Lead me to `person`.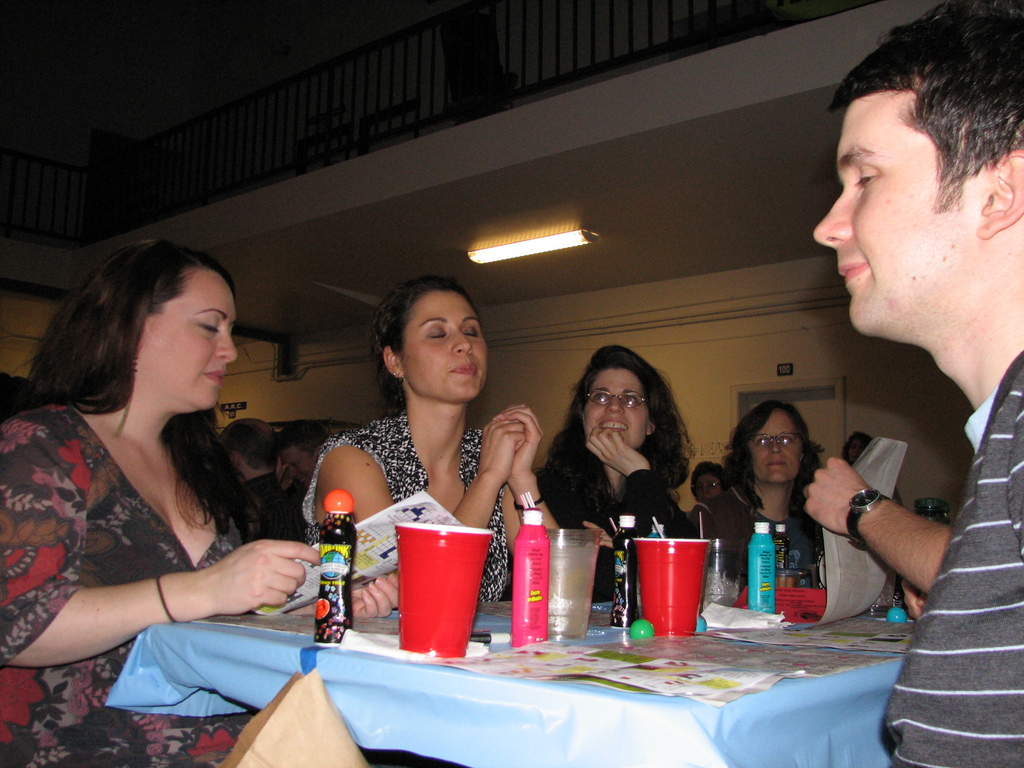
Lead to <region>678, 460, 735, 502</region>.
